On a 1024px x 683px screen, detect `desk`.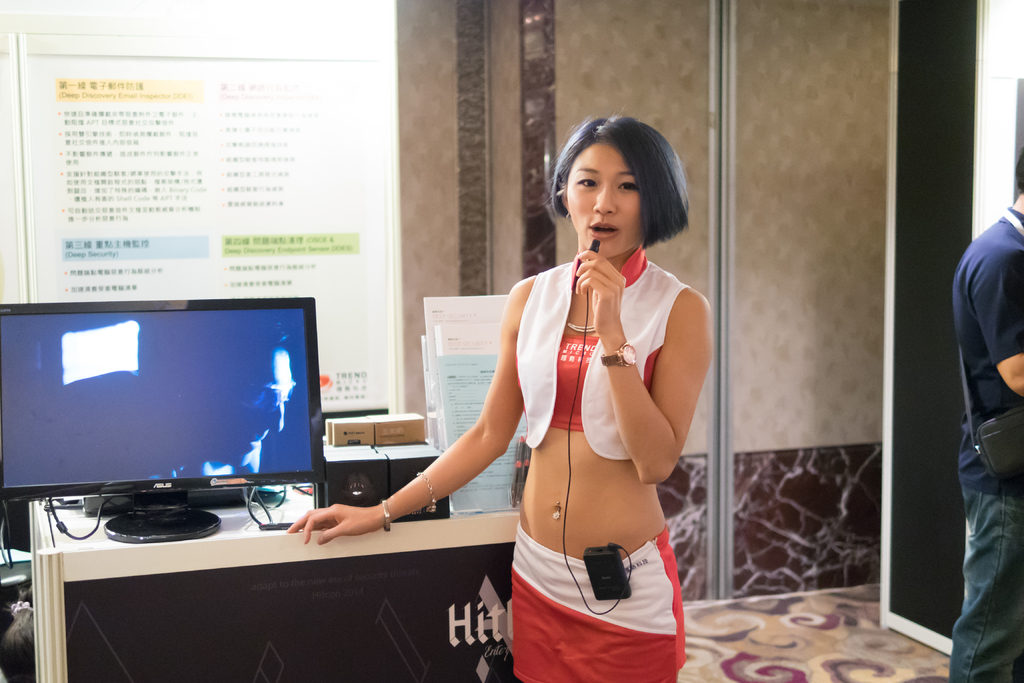
rect(3, 490, 571, 677).
